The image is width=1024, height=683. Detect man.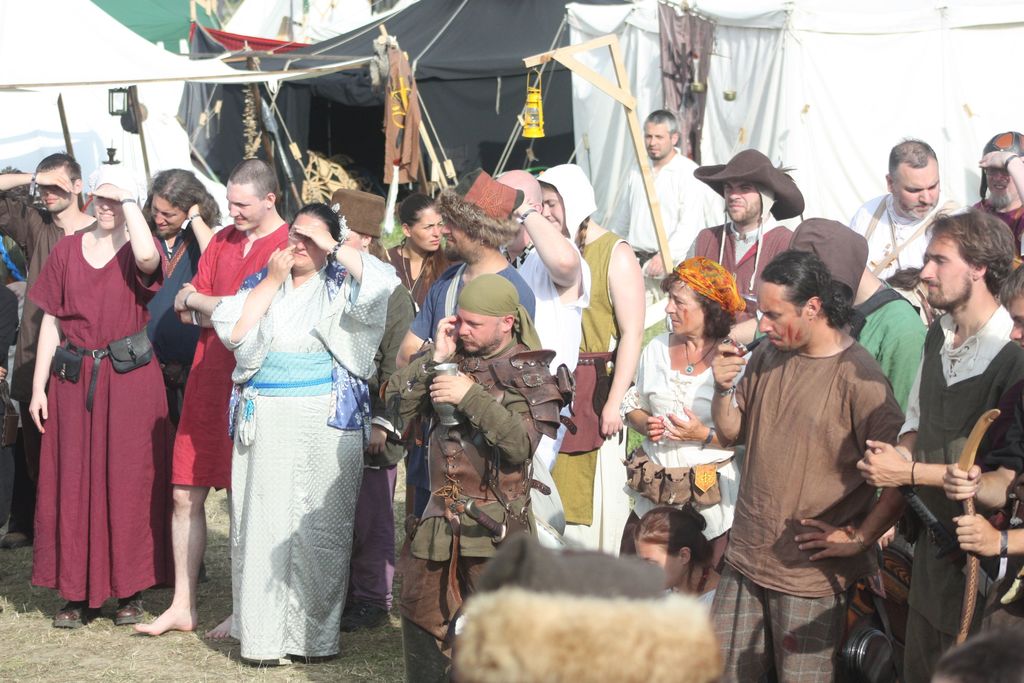
Detection: <region>610, 106, 729, 378</region>.
